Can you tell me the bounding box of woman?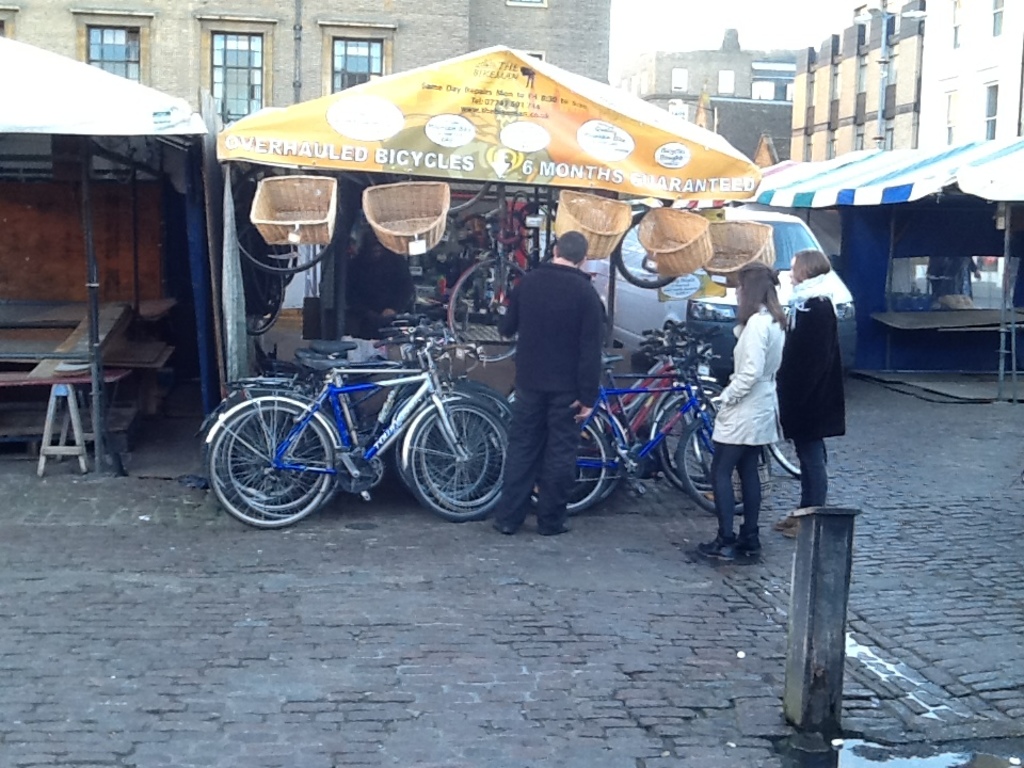
{"left": 772, "top": 247, "right": 845, "bottom": 541}.
